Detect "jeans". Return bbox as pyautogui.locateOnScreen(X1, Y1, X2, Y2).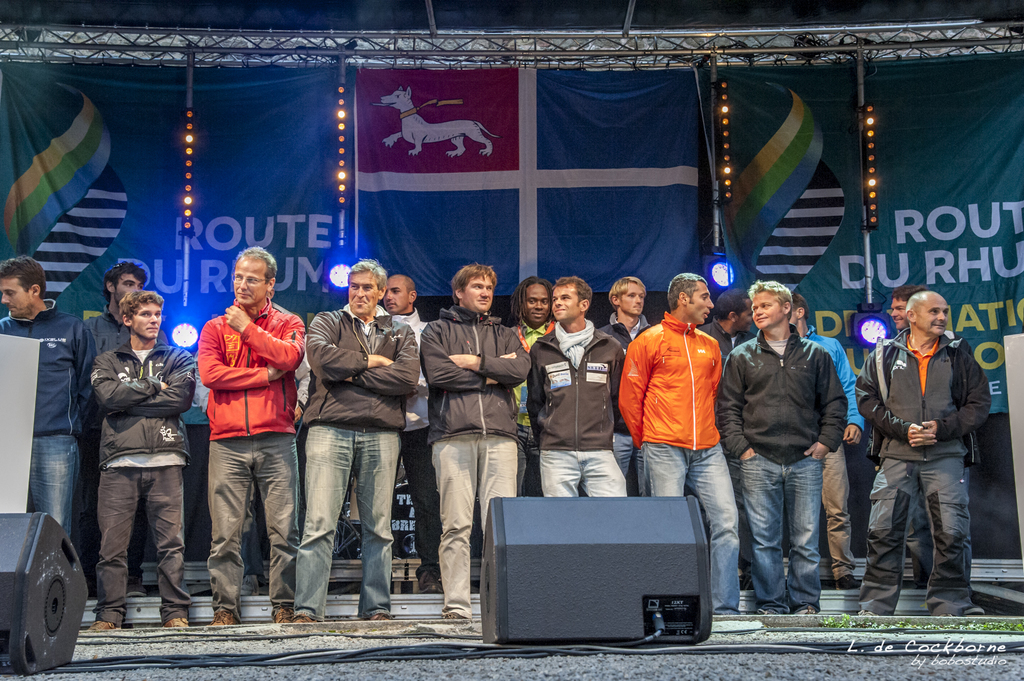
pyautogui.locateOnScreen(539, 450, 630, 497).
